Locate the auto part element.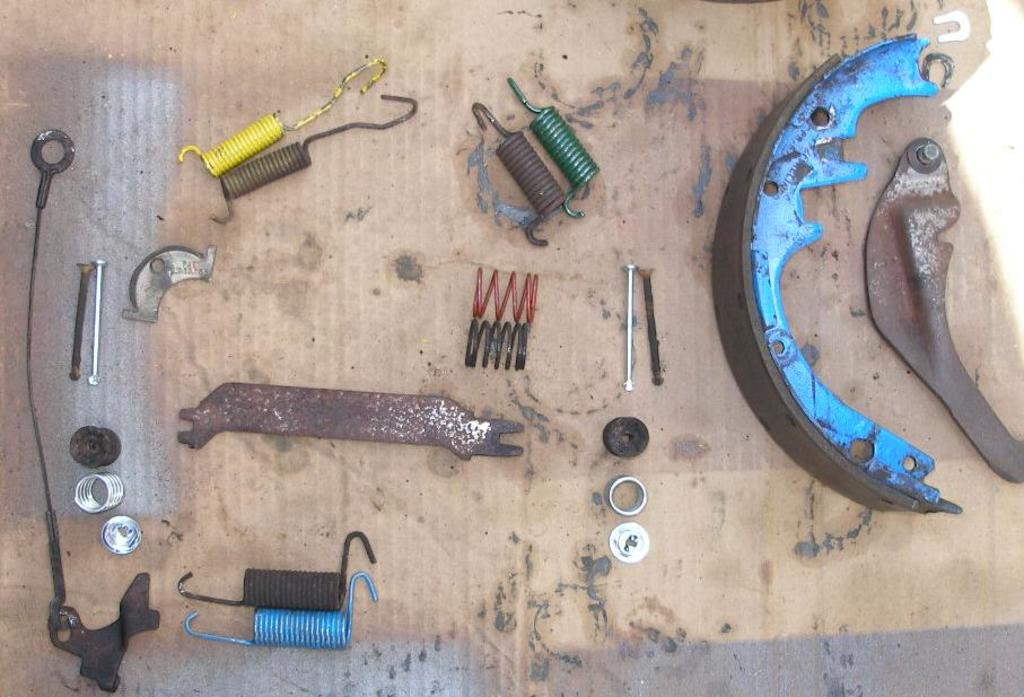
Element bbox: select_region(168, 357, 507, 488).
